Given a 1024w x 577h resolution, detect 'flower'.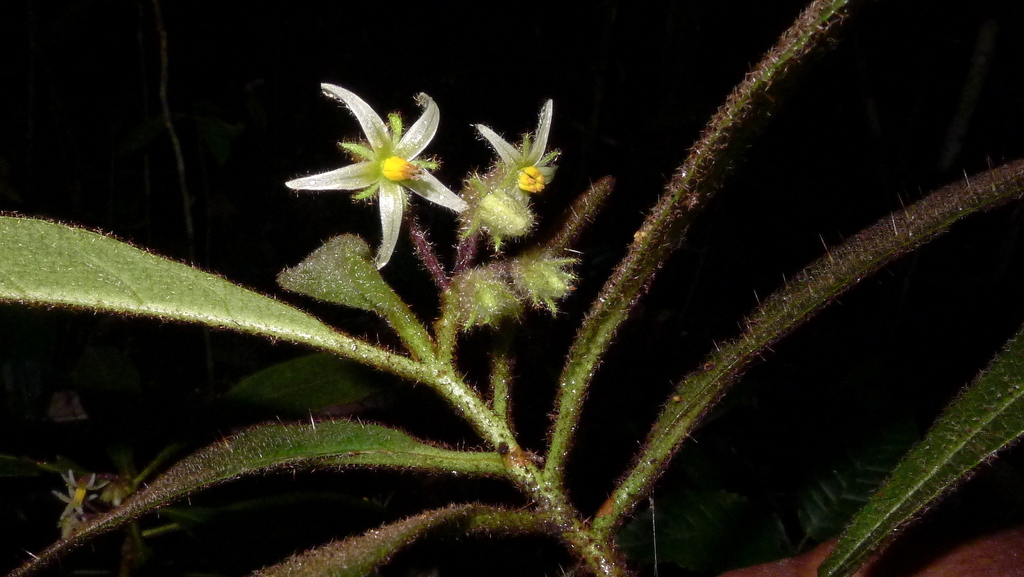
crop(287, 63, 462, 271).
